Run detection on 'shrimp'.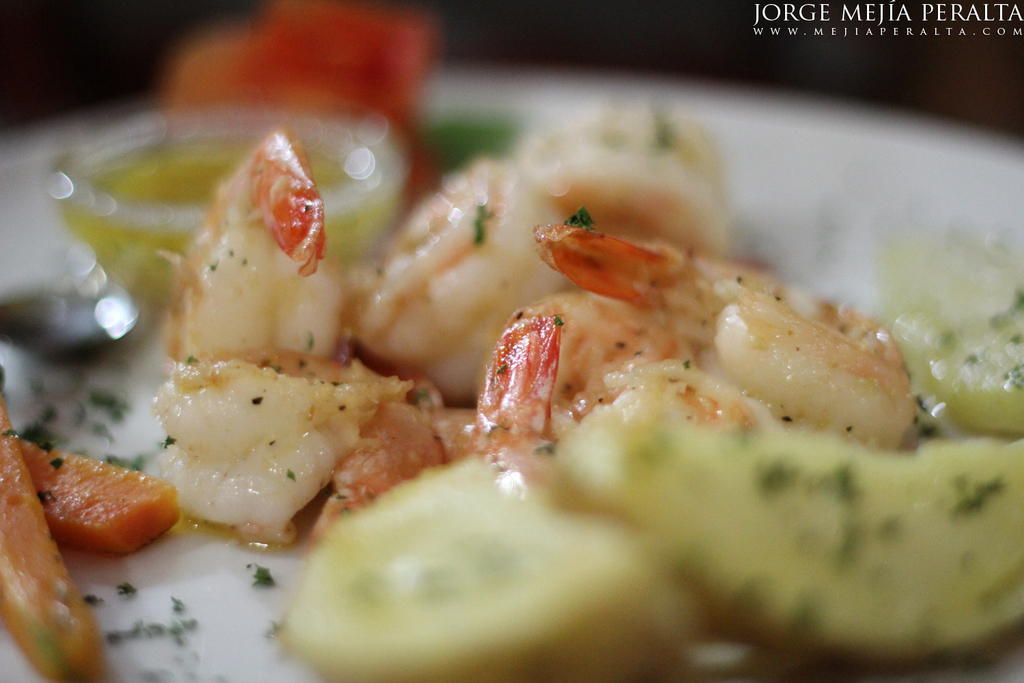
Result: rect(468, 302, 564, 456).
